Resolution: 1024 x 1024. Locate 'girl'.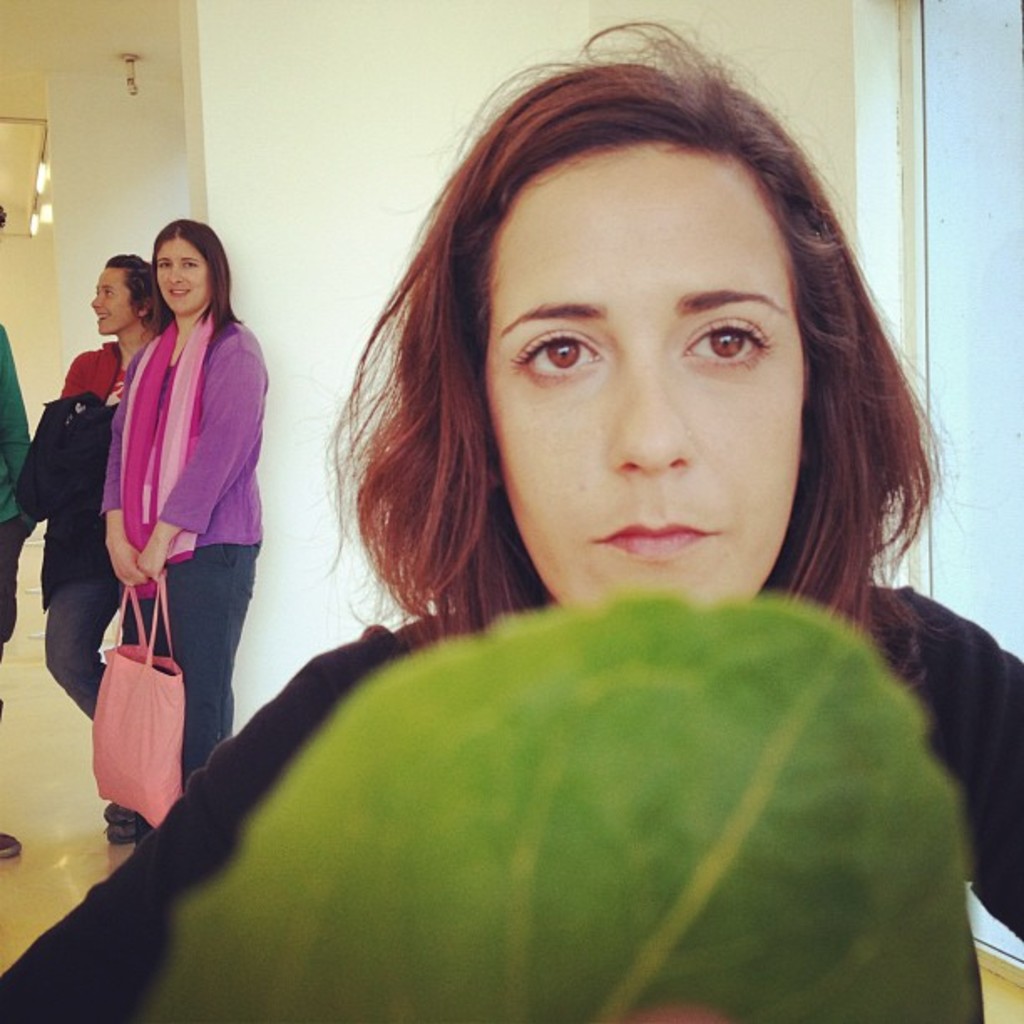
{"left": 0, "top": 23, "right": 1022, "bottom": 1022}.
